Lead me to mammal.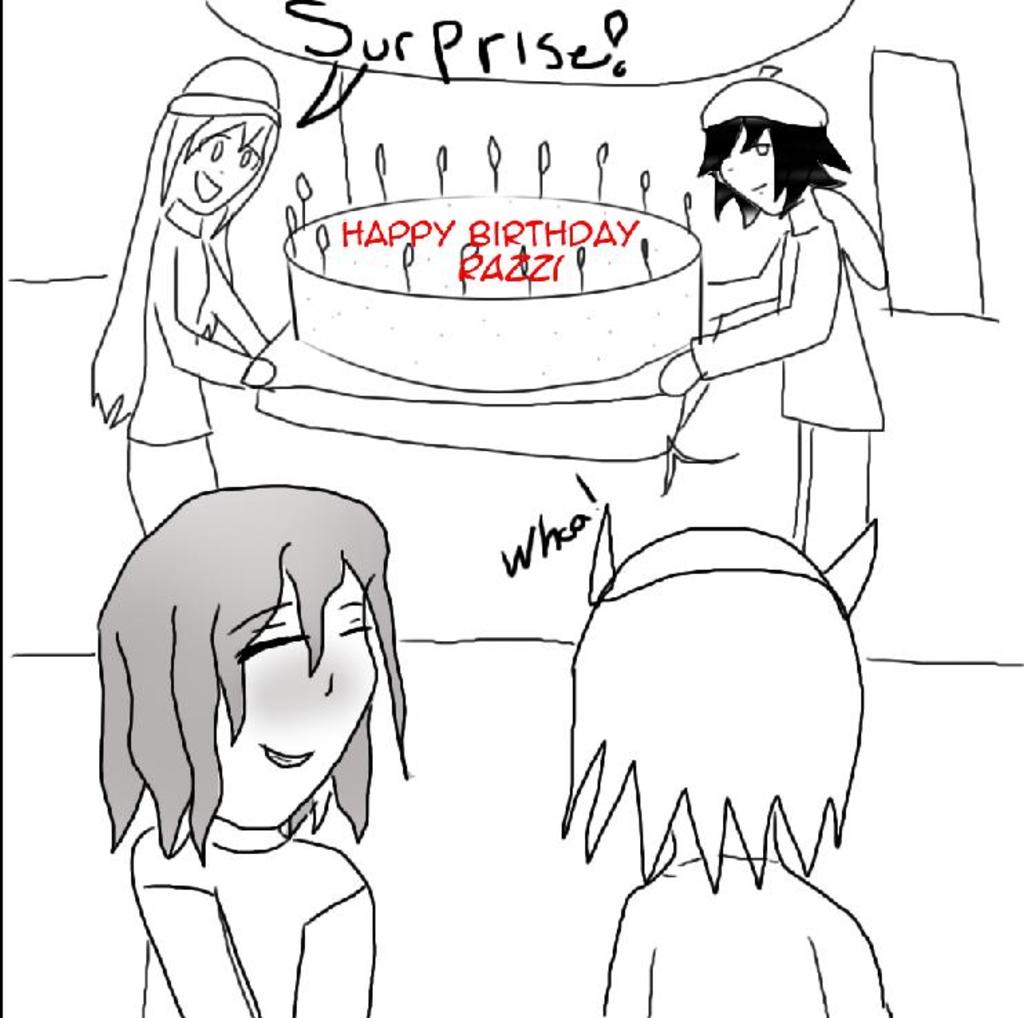
Lead to (560,527,900,1017).
